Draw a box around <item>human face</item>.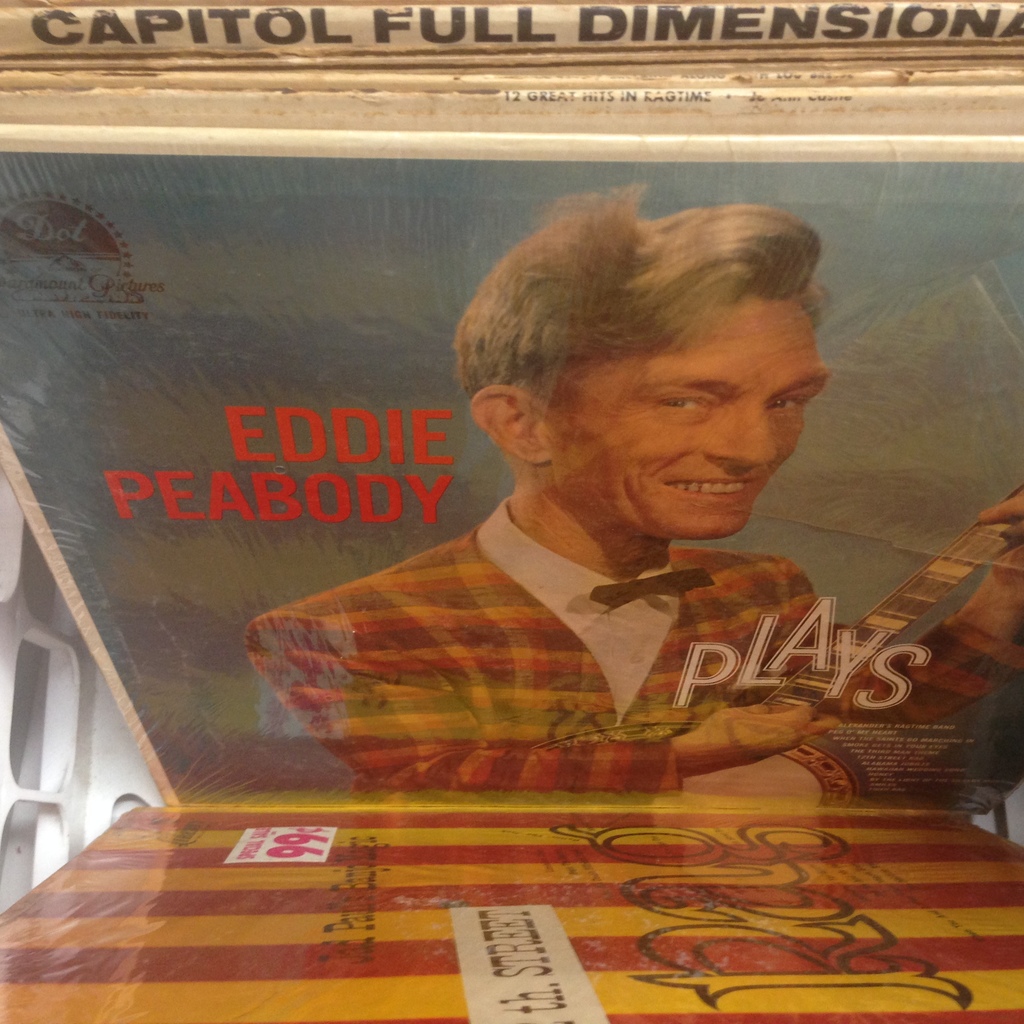
<box>547,304,832,541</box>.
